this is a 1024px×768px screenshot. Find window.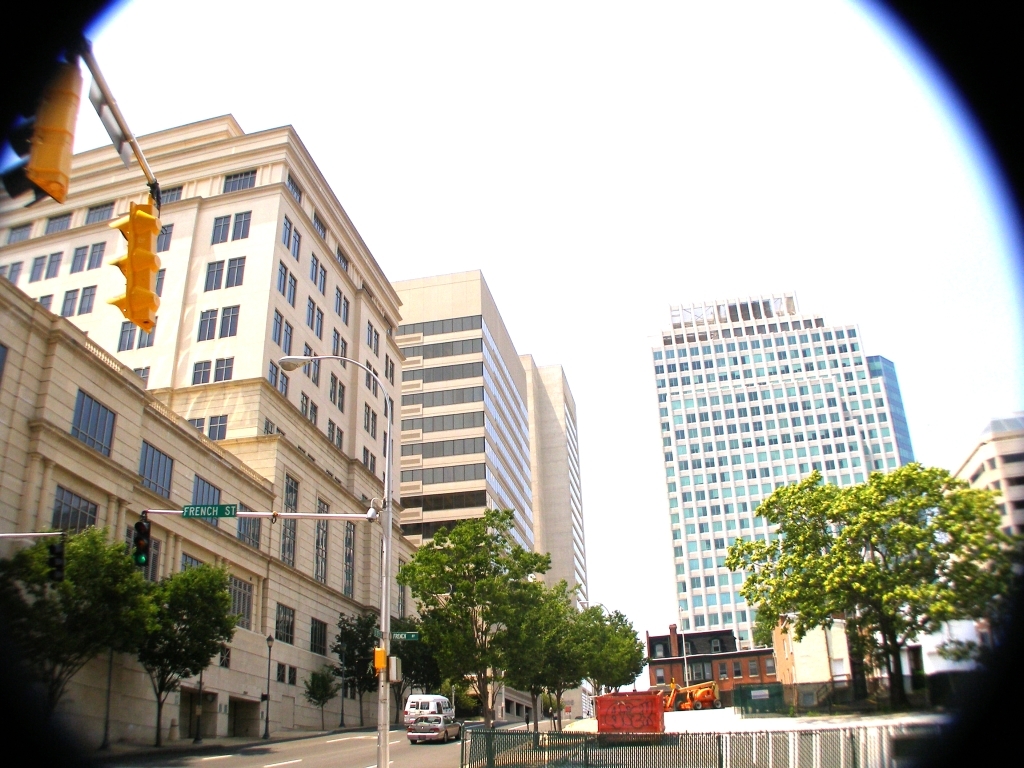
Bounding box: rect(153, 184, 182, 206).
